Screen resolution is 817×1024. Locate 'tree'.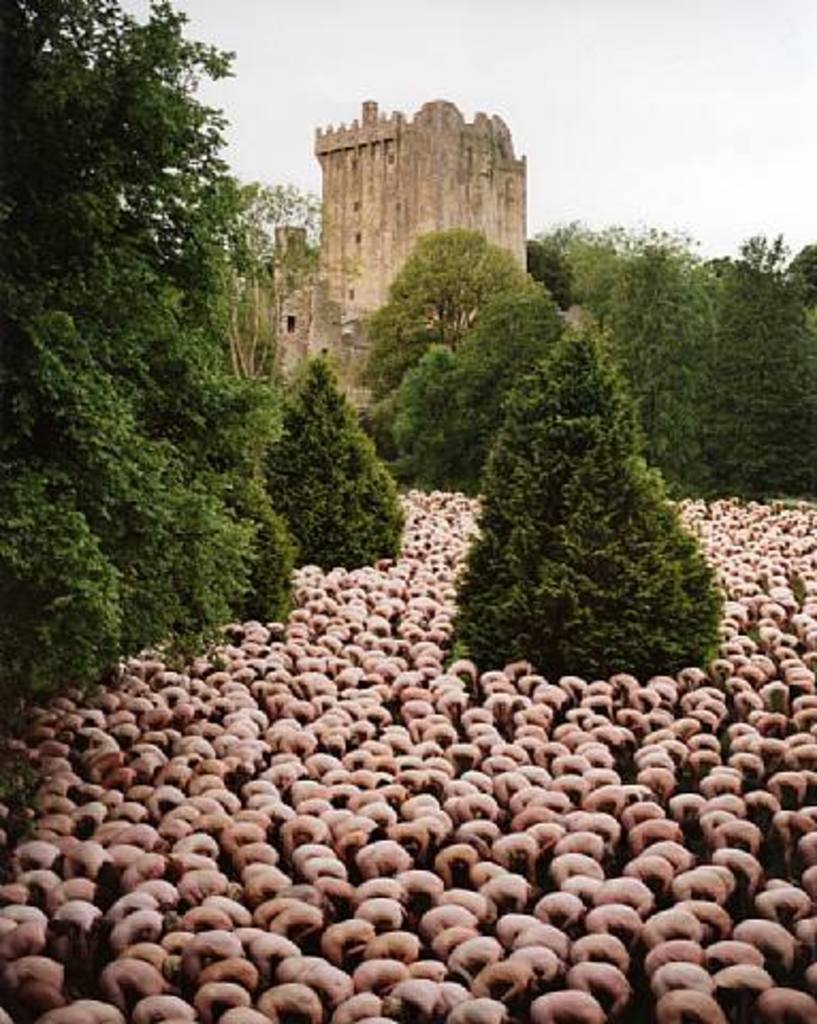
bbox=[433, 262, 723, 691].
